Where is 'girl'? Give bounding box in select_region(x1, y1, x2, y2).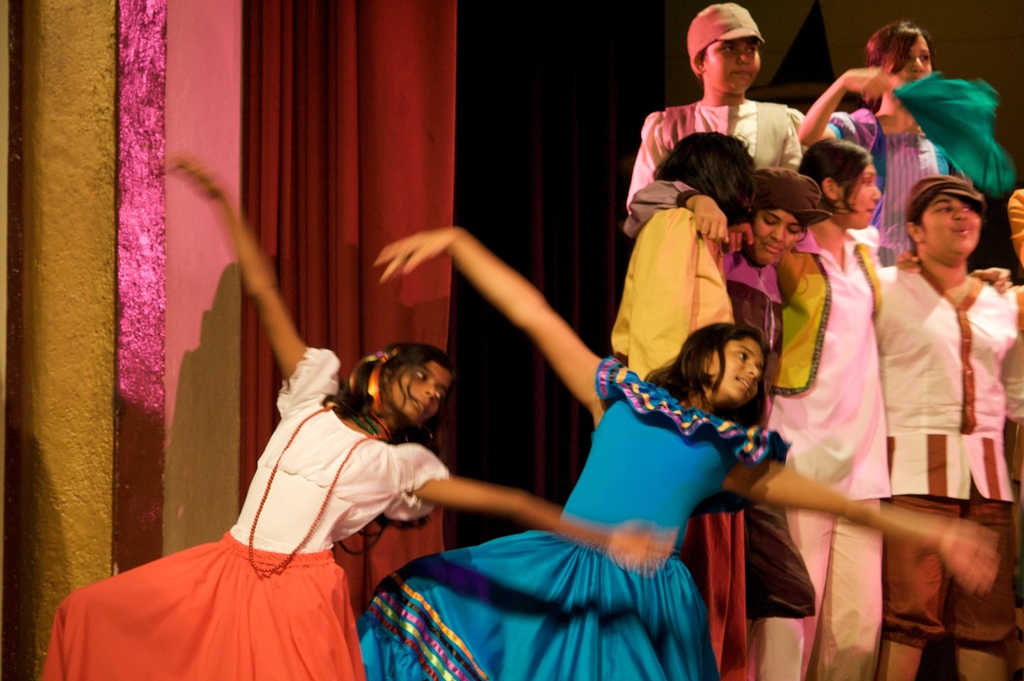
select_region(623, 1, 813, 207).
